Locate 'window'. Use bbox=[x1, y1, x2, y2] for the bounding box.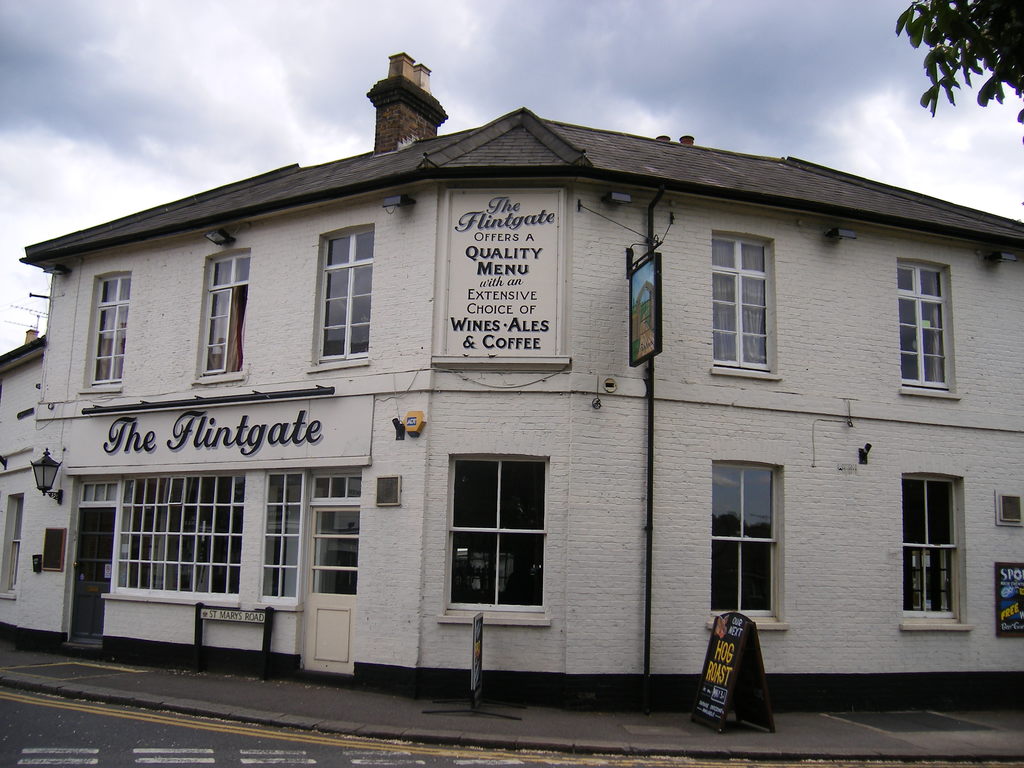
bbox=[84, 483, 119, 497].
